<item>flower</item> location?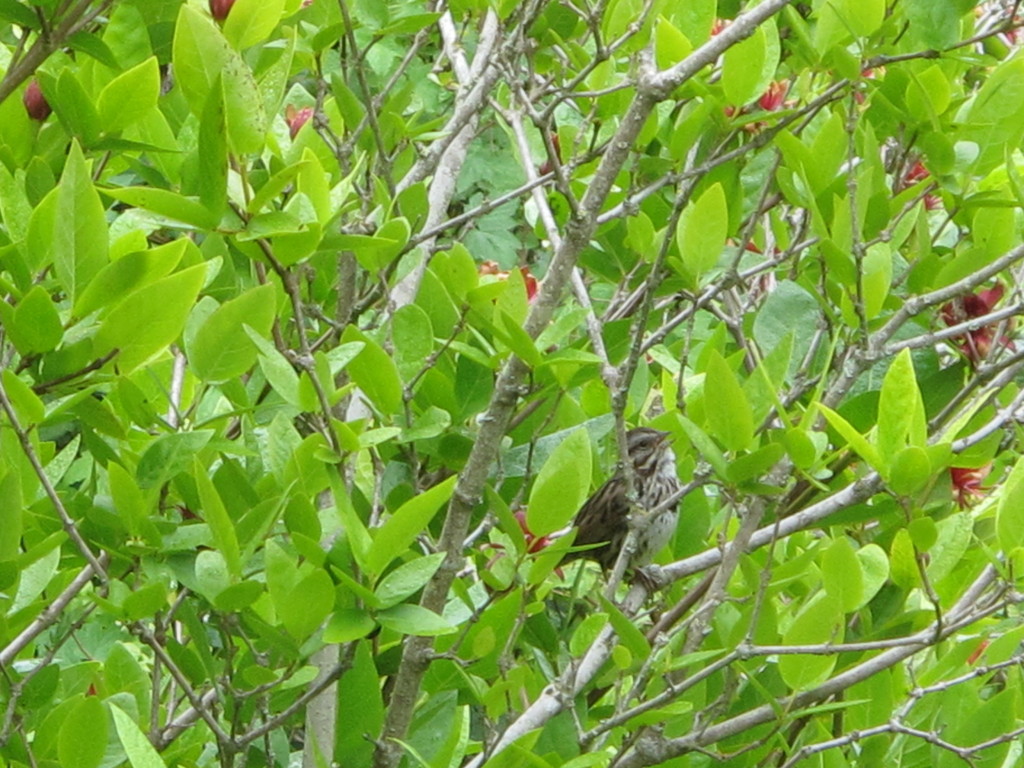
[951,453,995,512]
